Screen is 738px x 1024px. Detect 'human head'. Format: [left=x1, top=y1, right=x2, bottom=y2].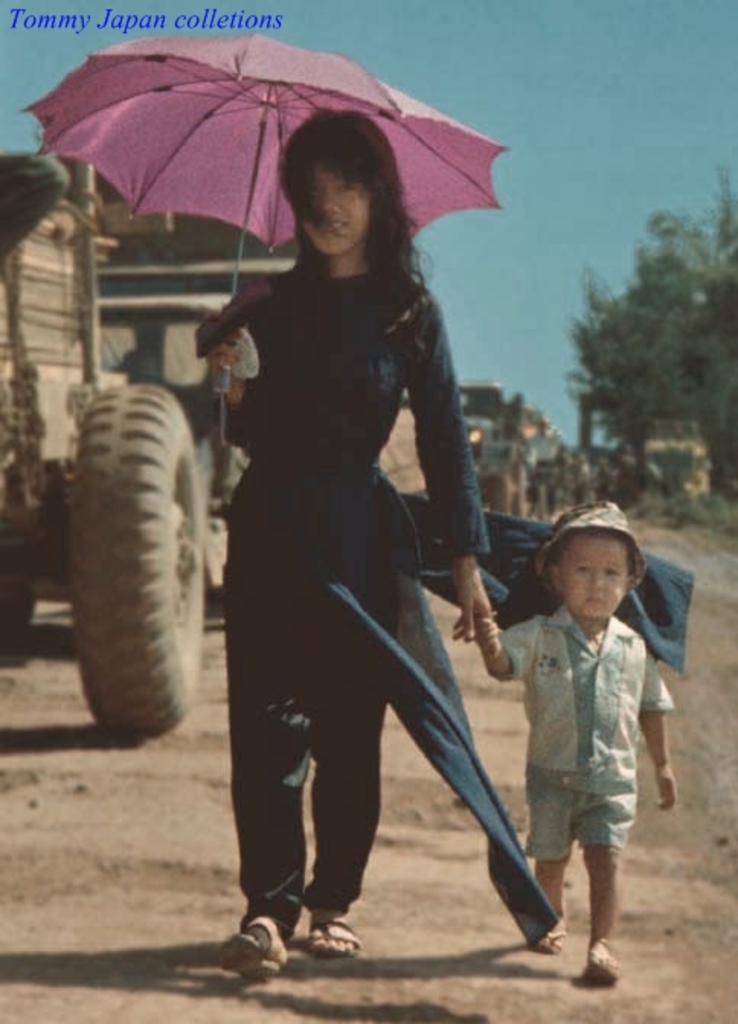
[left=547, top=524, right=634, bottom=620].
